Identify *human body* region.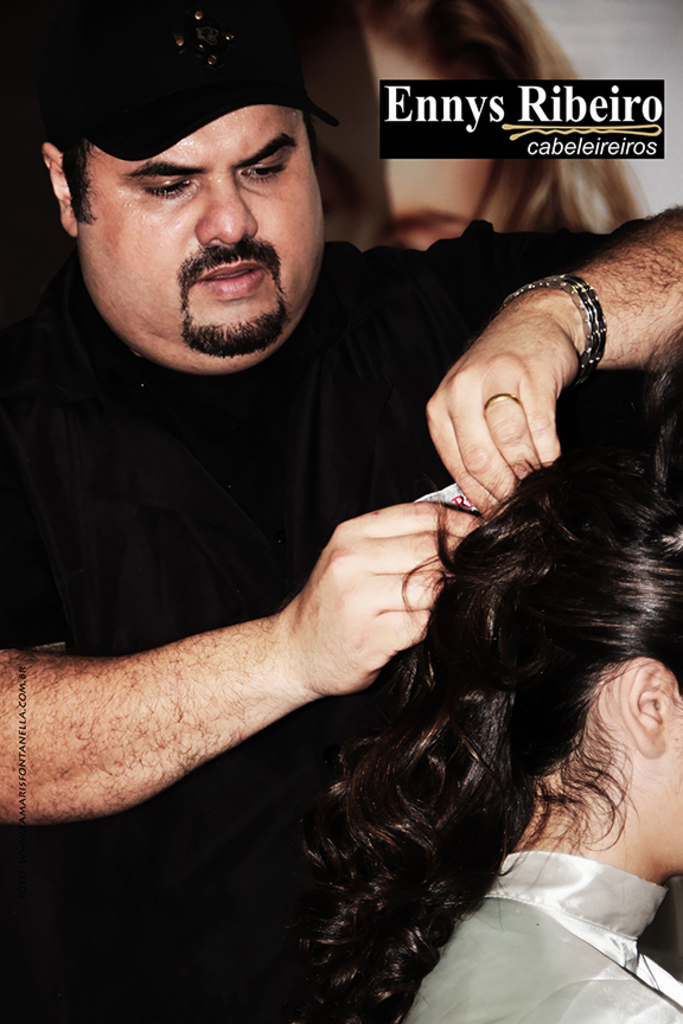
Region: <box>308,369,682,1022</box>.
